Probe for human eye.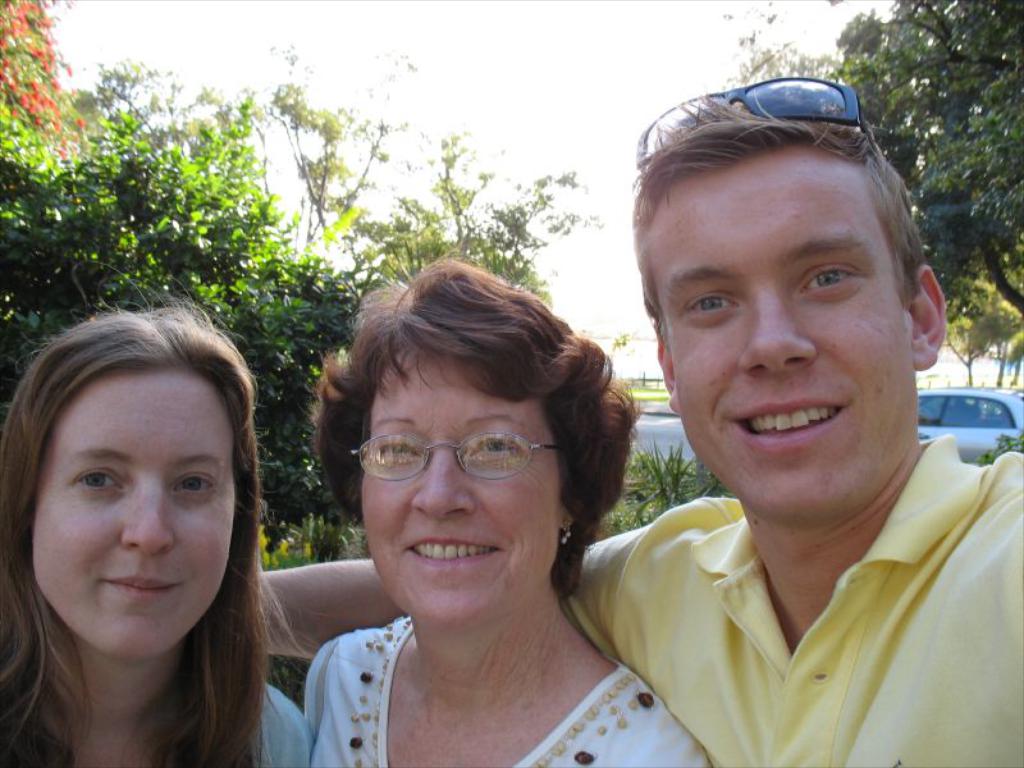
Probe result: 461/429/522/458.
